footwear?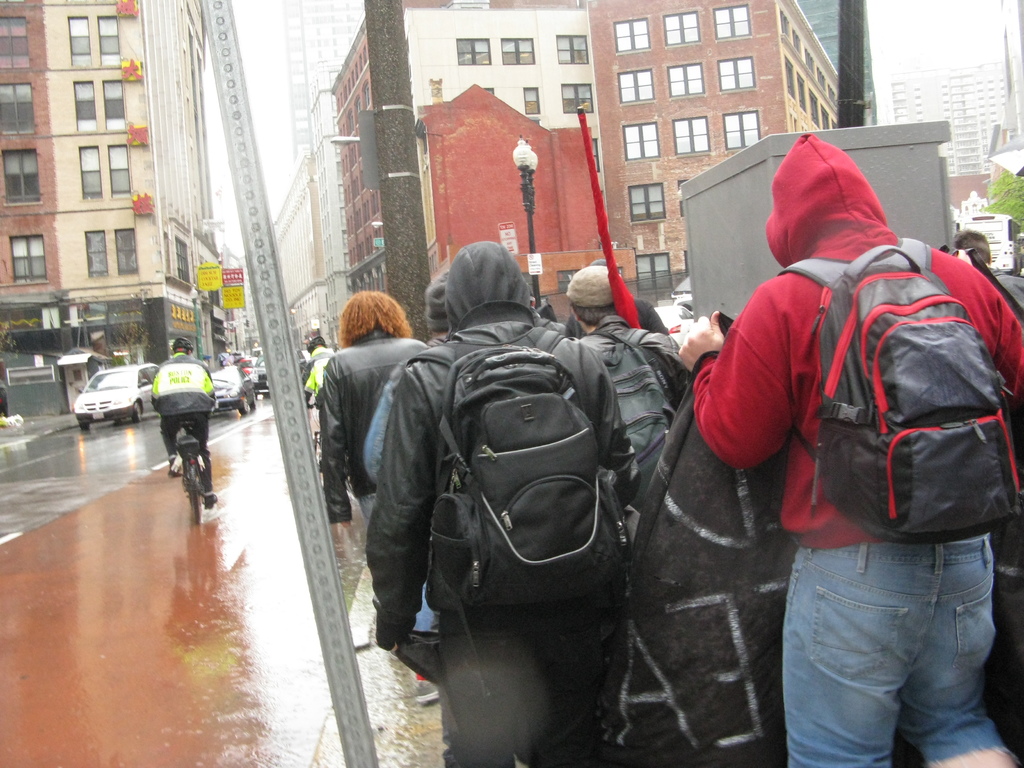
408/668/441/713
